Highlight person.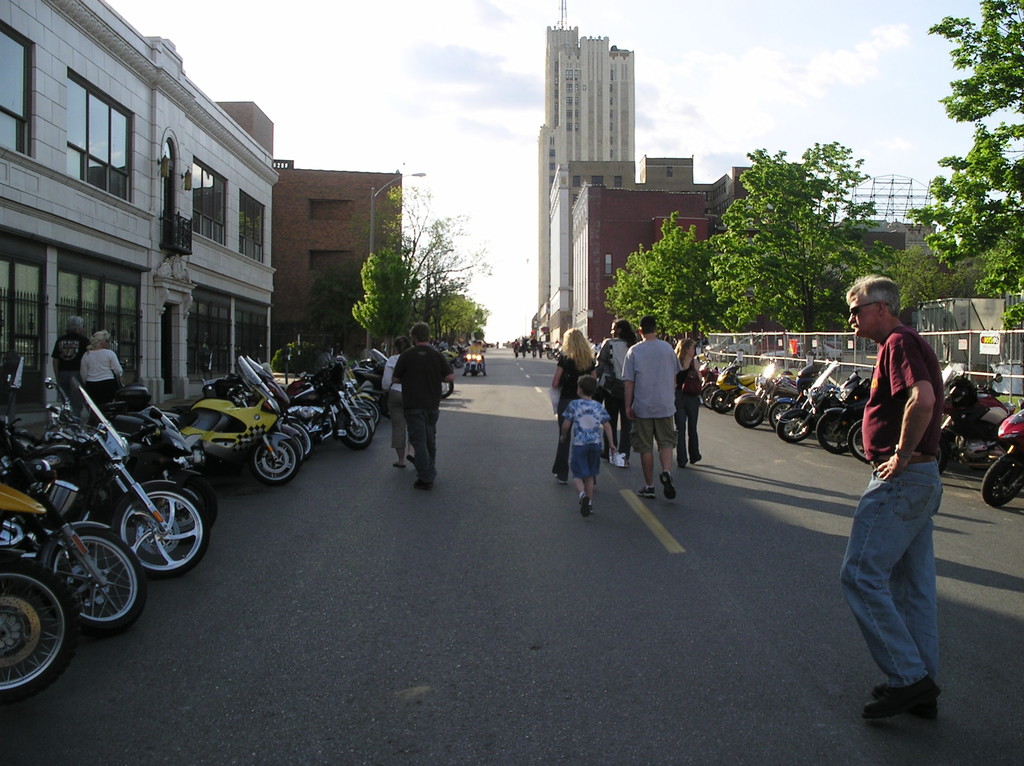
Highlighted region: 553,327,602,486.
